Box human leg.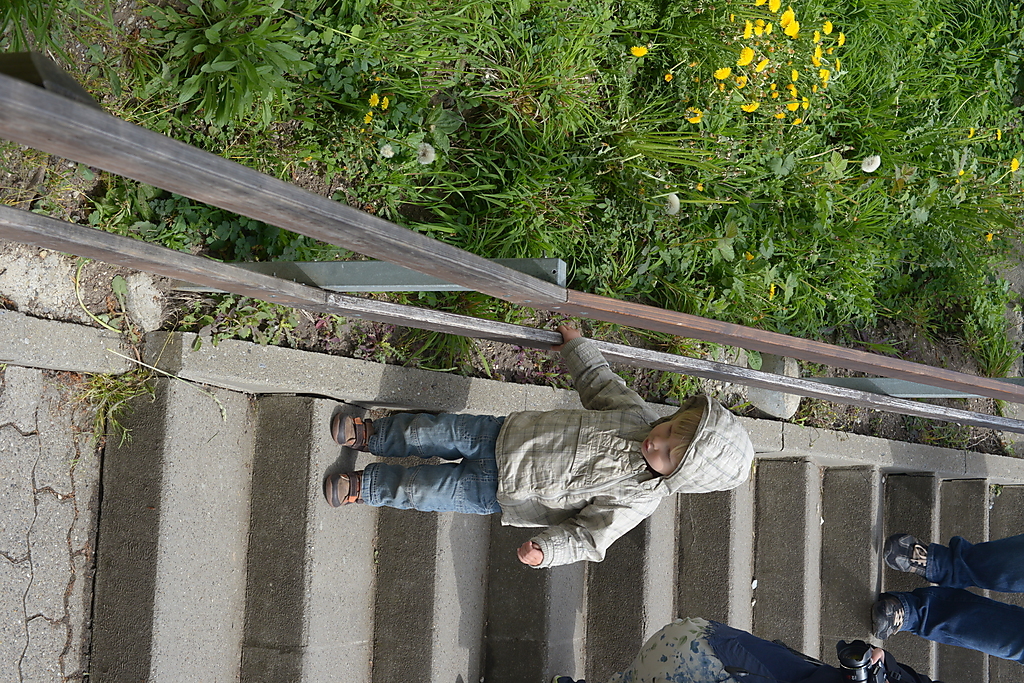
<box>884,534,1023,593</box>.
